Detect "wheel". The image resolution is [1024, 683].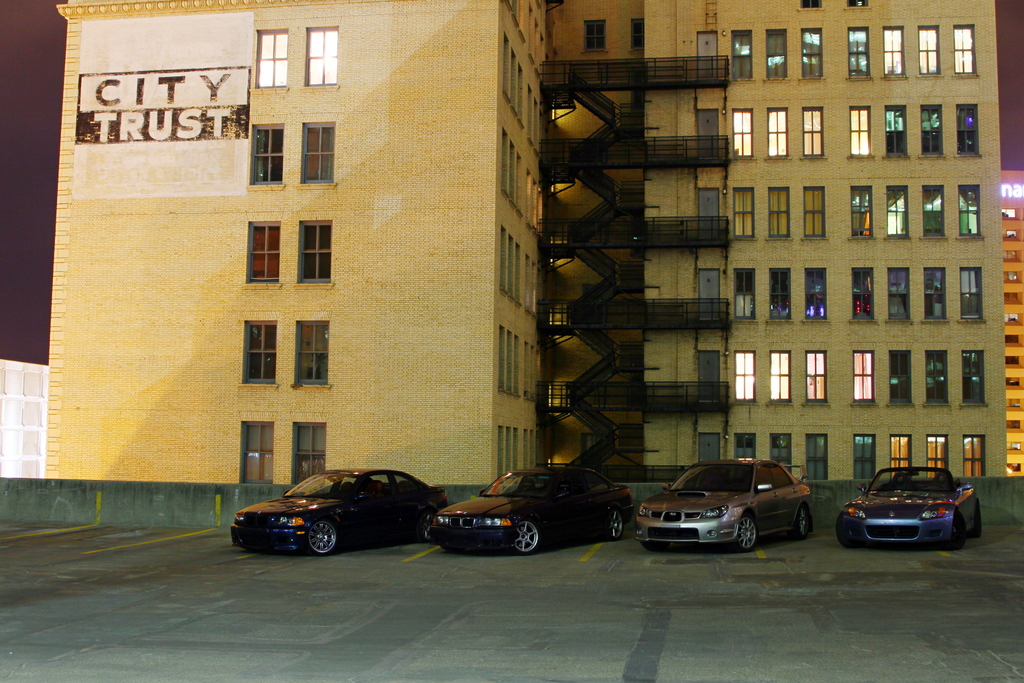
pyautogui.locateOnScreen(794, 506, 812, 538).
